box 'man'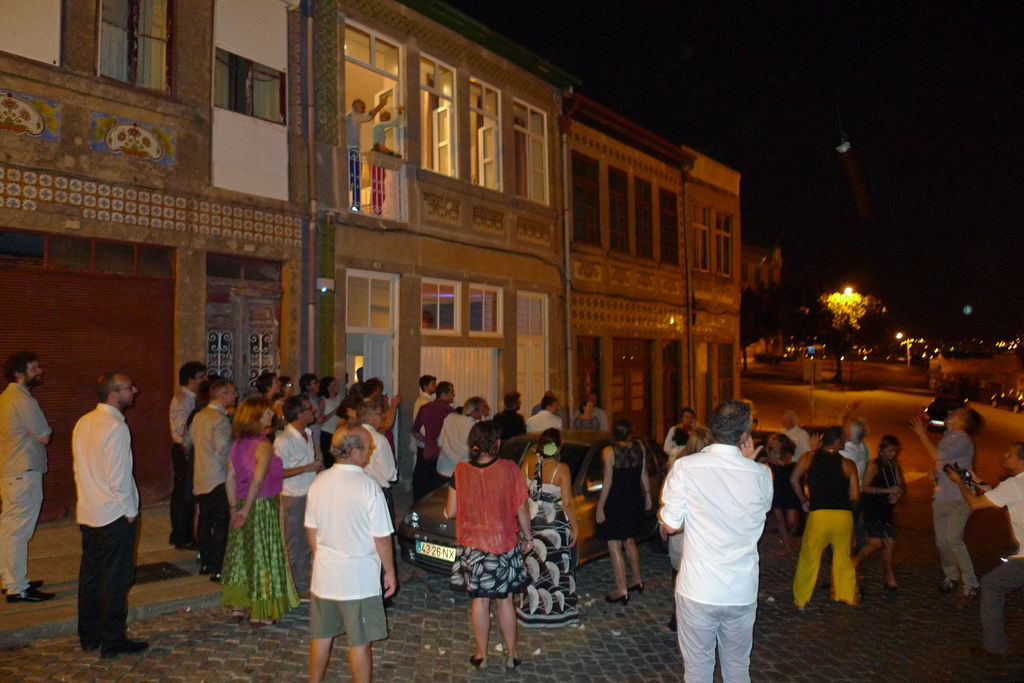
detection(272, 392, 327, 599)
